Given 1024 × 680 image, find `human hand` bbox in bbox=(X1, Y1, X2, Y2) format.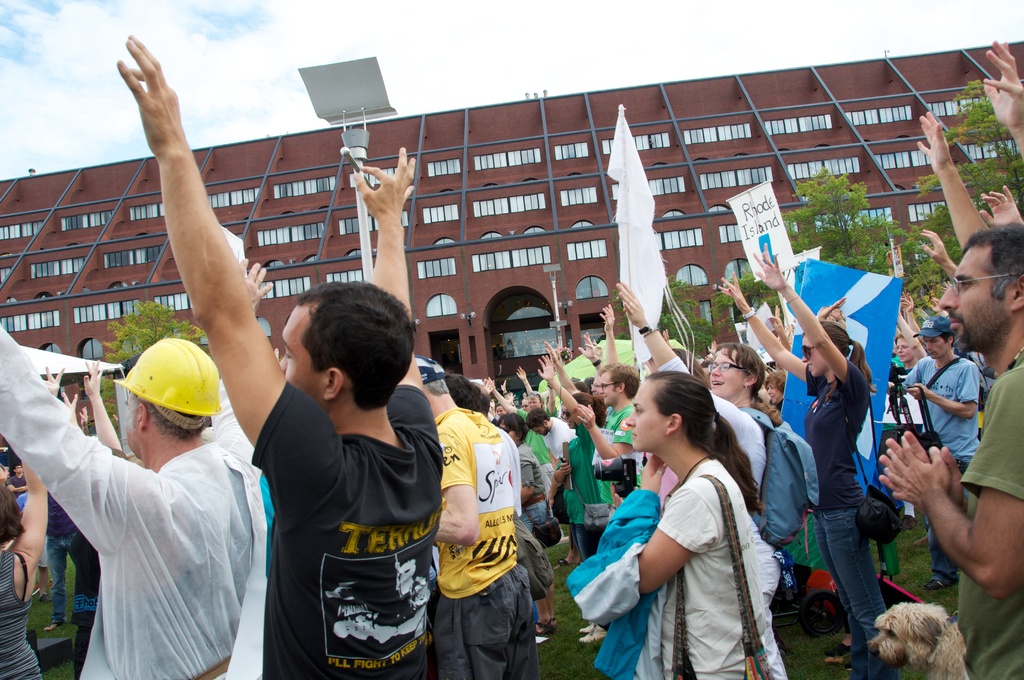
bbox=(611, 485, 626, 512).
